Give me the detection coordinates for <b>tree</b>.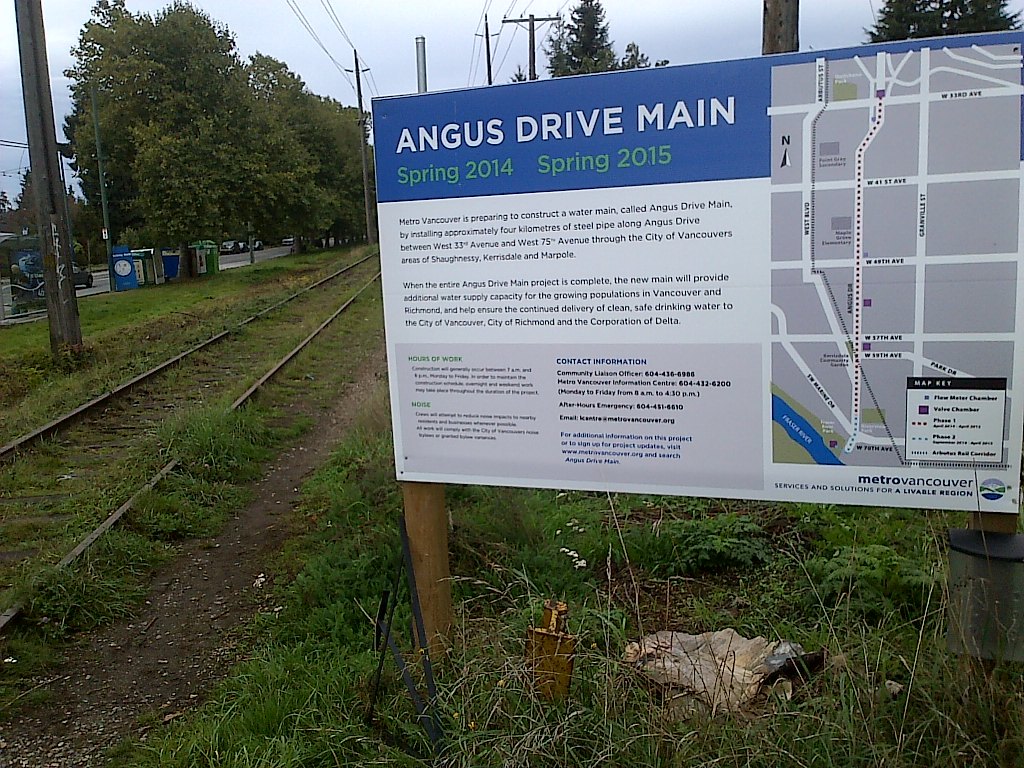
221, 47, 334, 274.
